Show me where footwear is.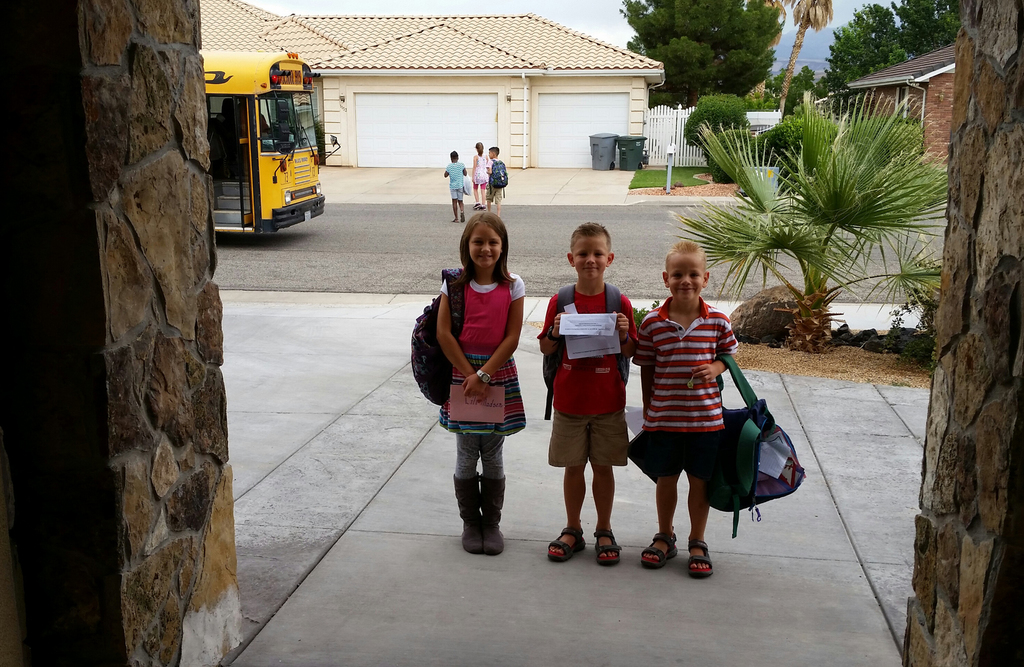
footwear is at box(475, 202, 485, 208).
